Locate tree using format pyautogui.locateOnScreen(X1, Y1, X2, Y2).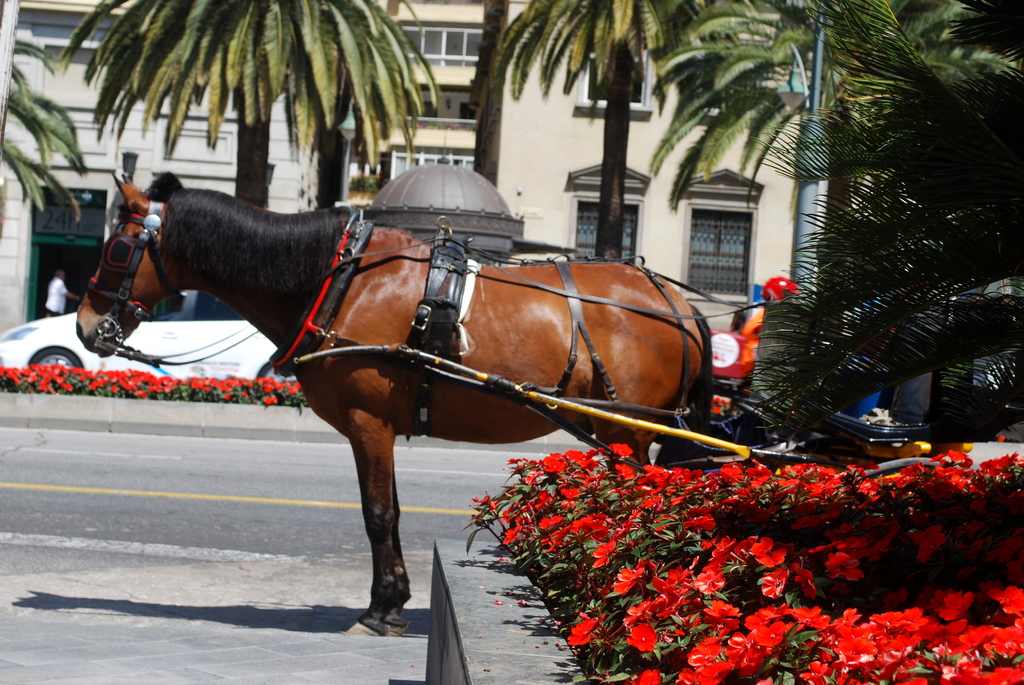
pyautogui.locateOnScreen(61, 0, 451, 237).
